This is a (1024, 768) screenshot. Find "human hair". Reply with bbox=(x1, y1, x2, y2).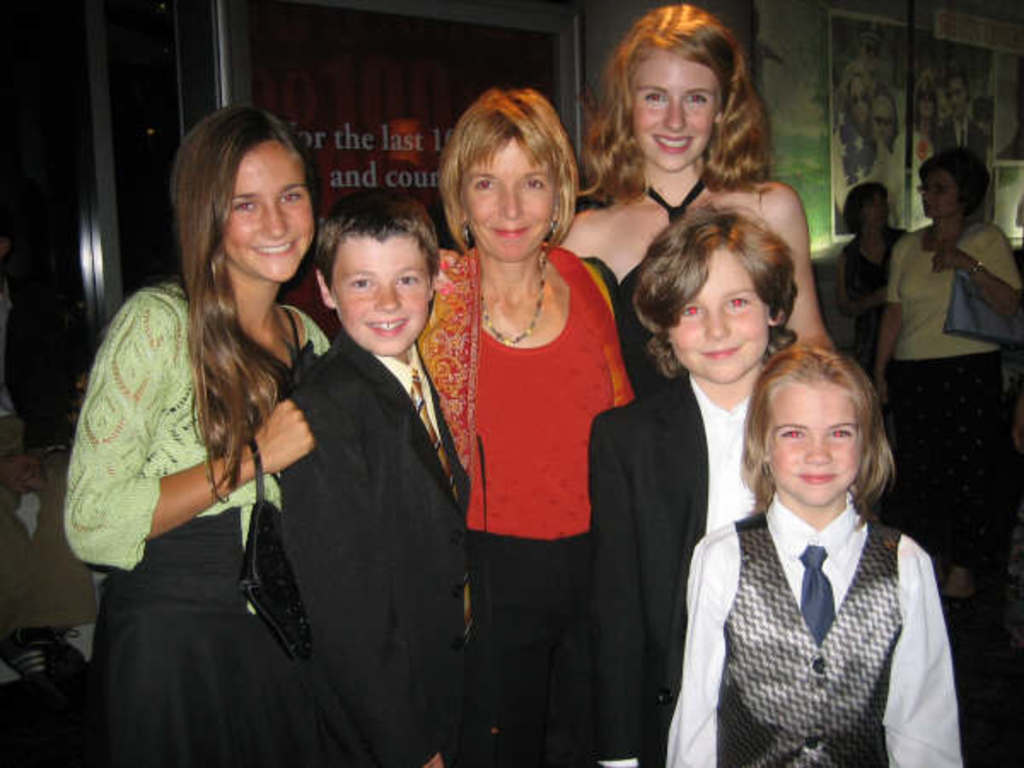
bbox=(312, 186, 445, 295).
